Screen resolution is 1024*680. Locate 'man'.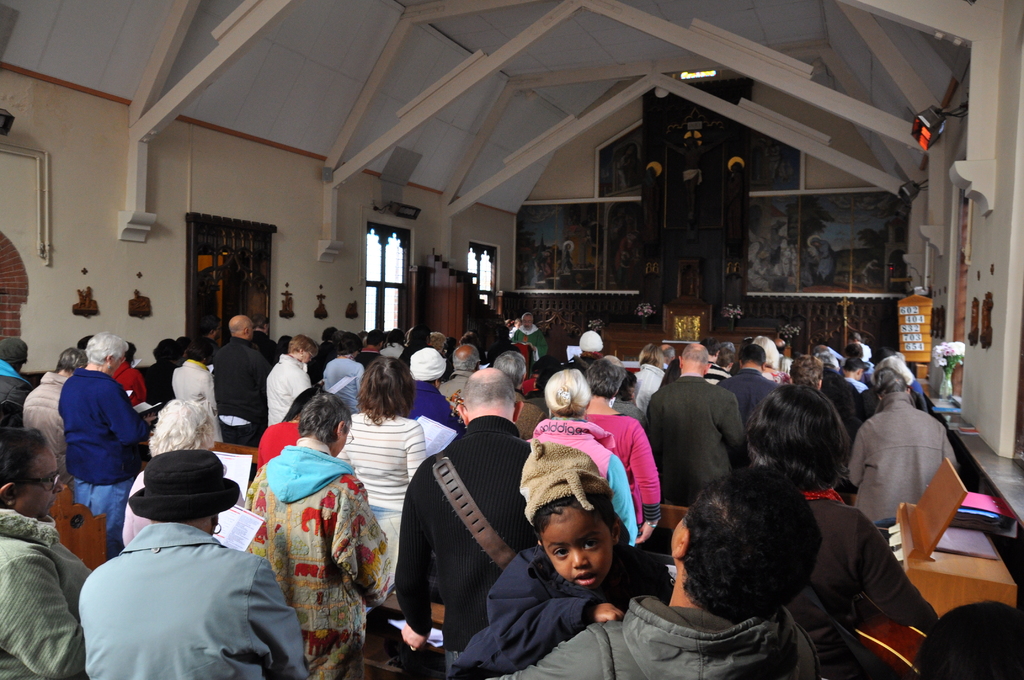
[x1=217, y1=318, x2=271, y2=442].
